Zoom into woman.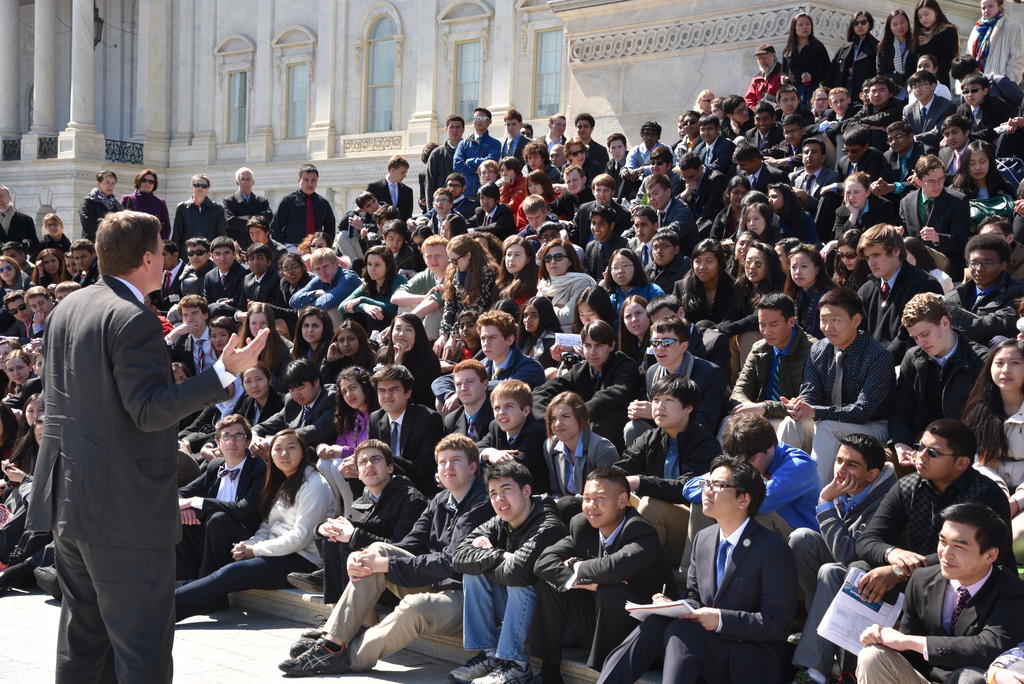
Zoom target: [716, 97, 722, 122].
